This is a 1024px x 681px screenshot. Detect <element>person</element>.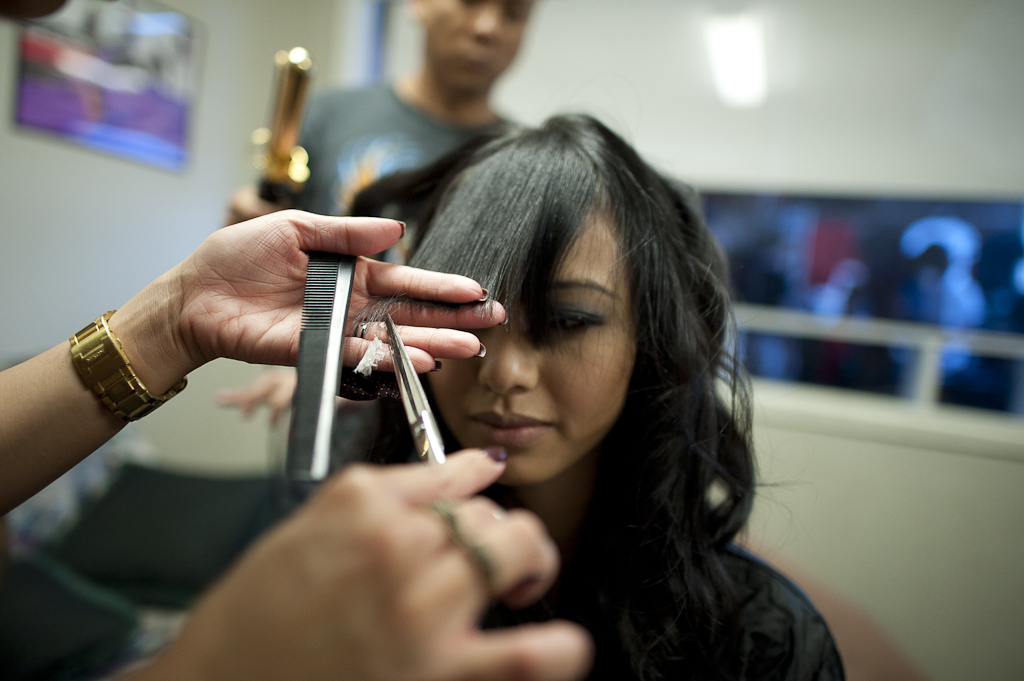
x1=223, y1=0, x2=533, y2=432.
